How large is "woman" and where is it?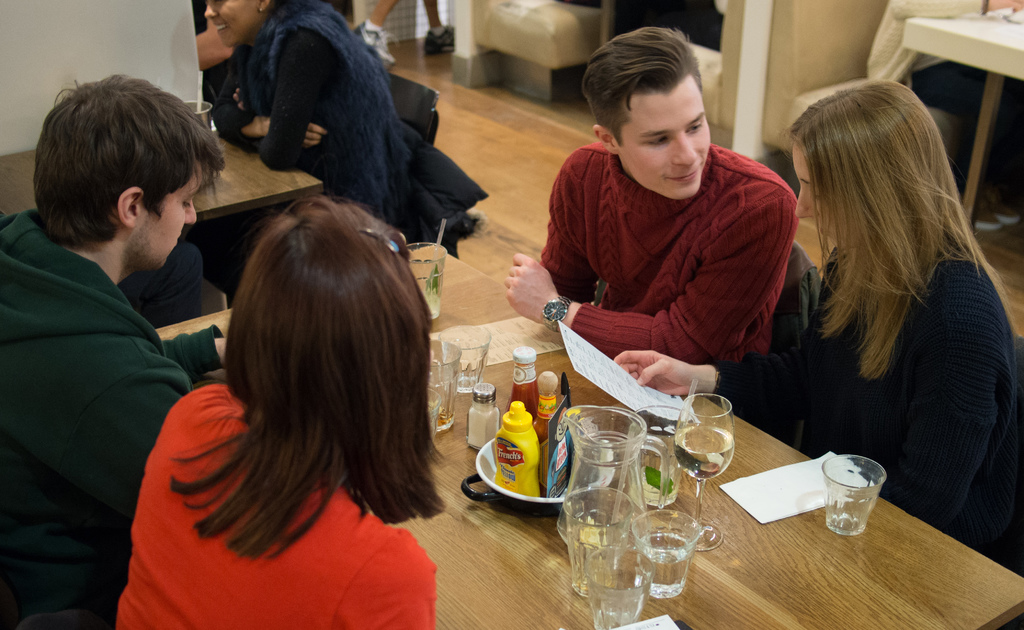
Bounding box: box=[500, 27, 800, 394].
